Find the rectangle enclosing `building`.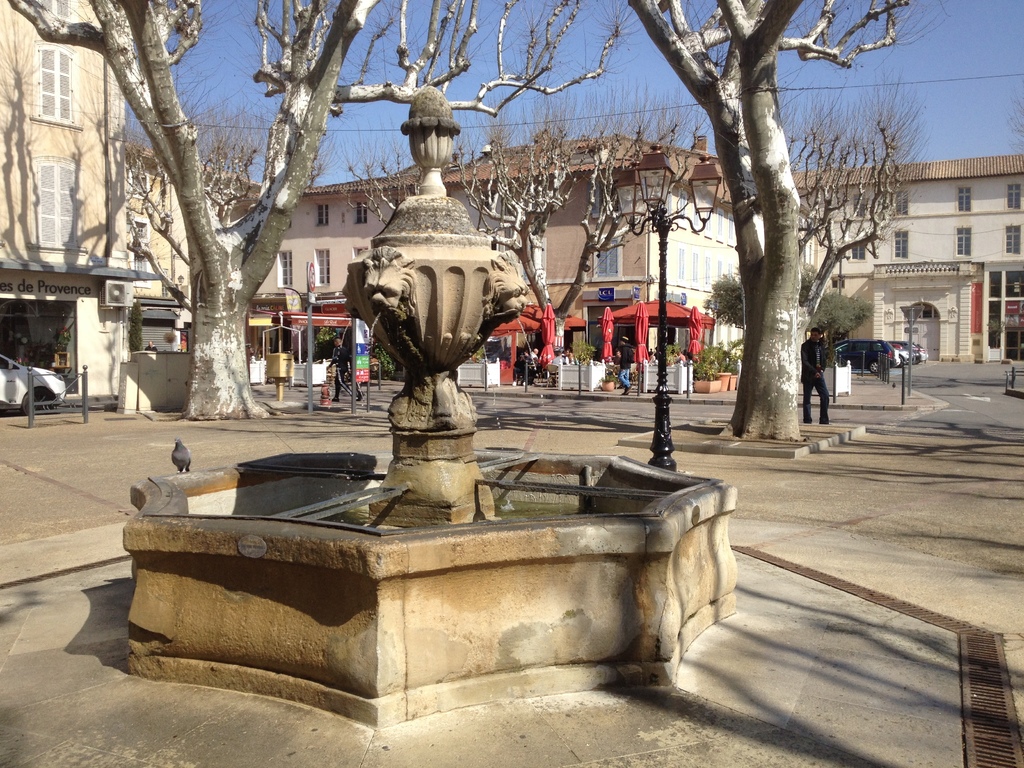
(x1=0, y1=4, x2=1023, y2=401).
